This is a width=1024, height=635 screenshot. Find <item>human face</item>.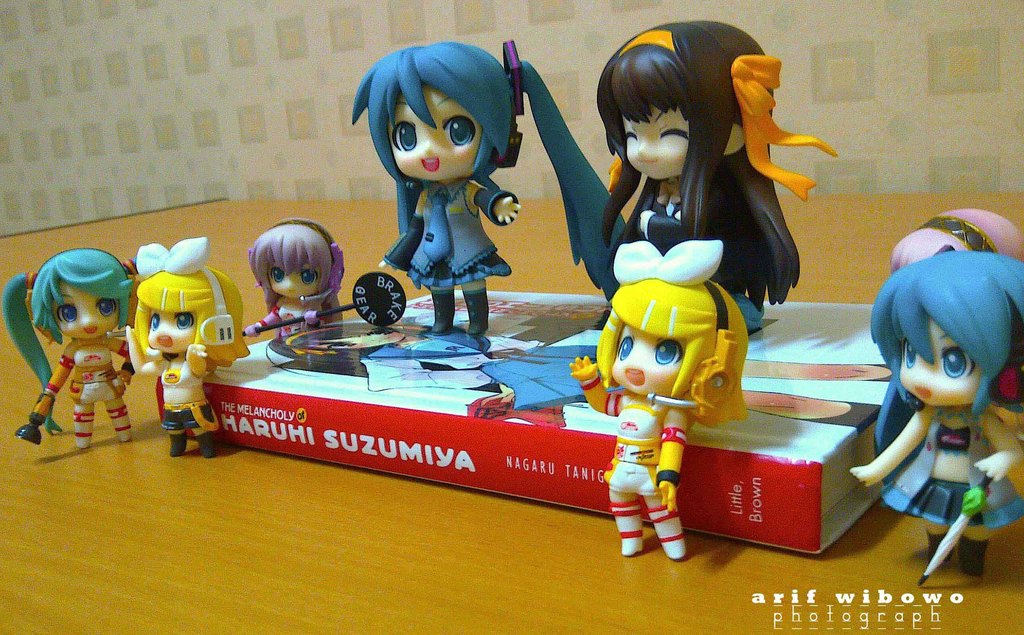
Bounding box: [148,310,196,352].
